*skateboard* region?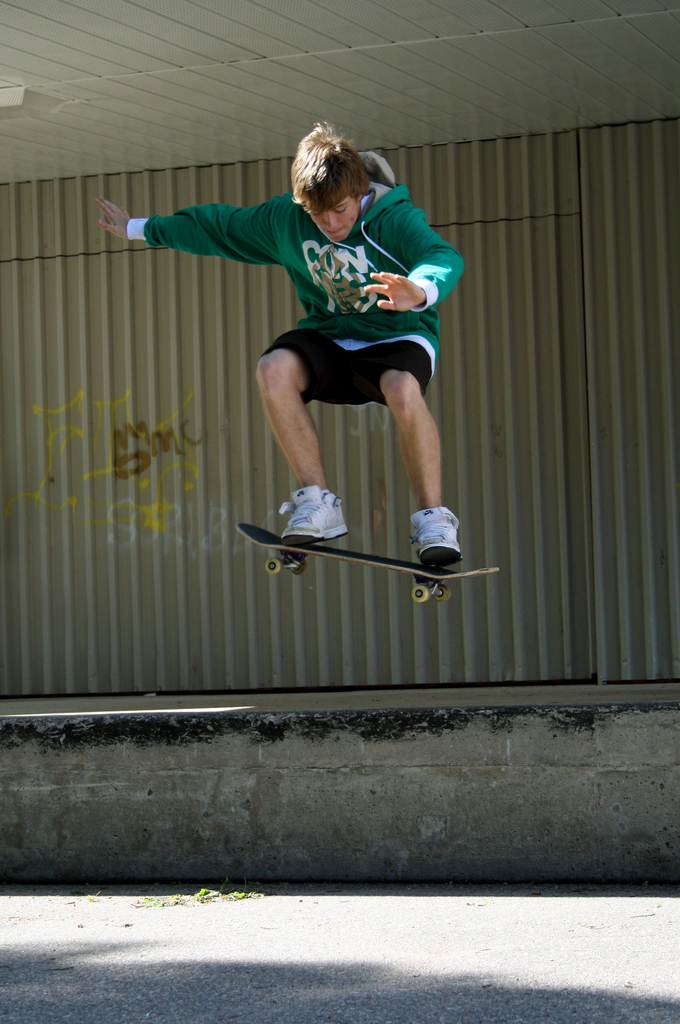
{"x1": 235, "y1": 520, "x2": 501, "y2": 604}
